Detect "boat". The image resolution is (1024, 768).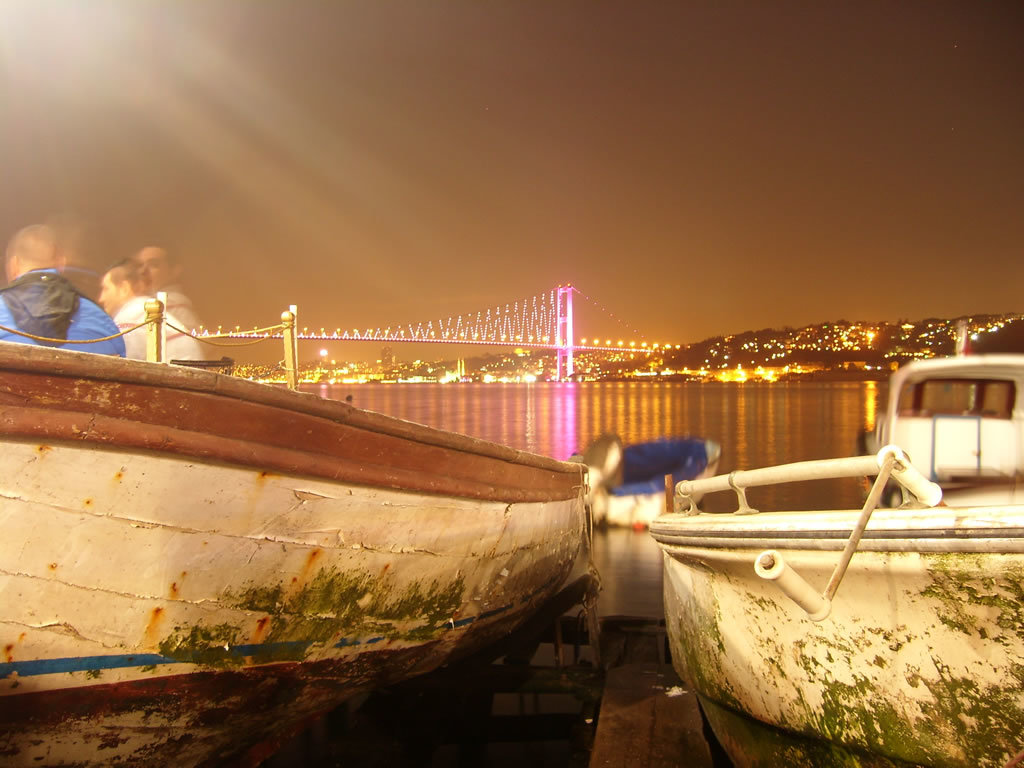
pyautogui.locateOnScreen(573, 425, 727, 528).
